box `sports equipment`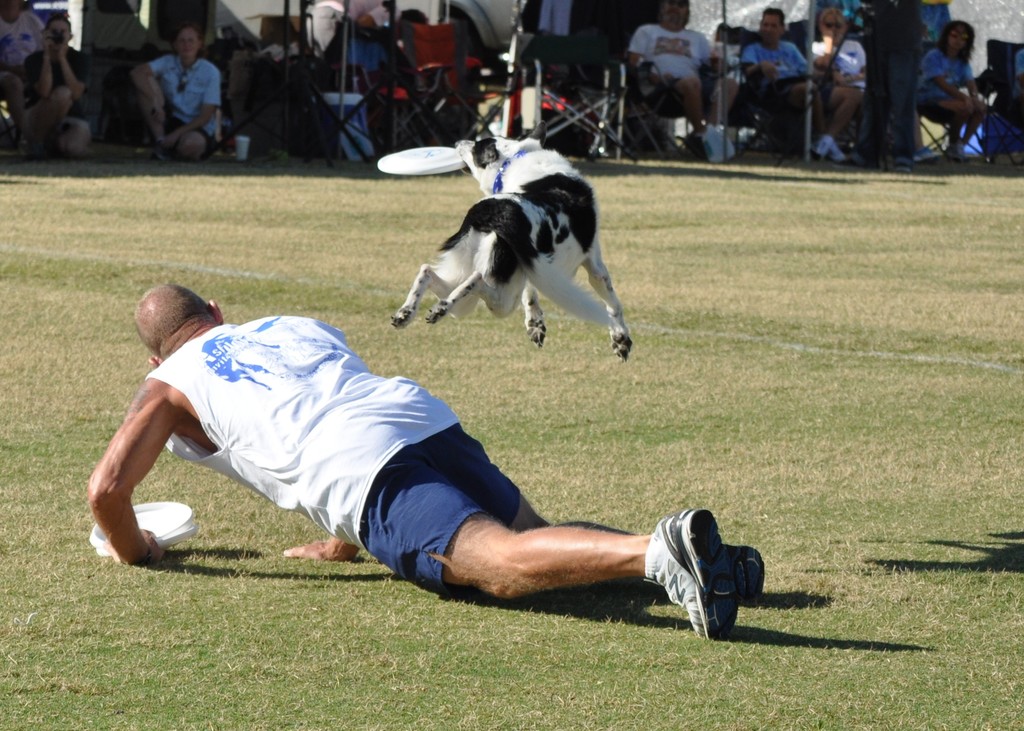
box=[88, 502, 195, 550]
